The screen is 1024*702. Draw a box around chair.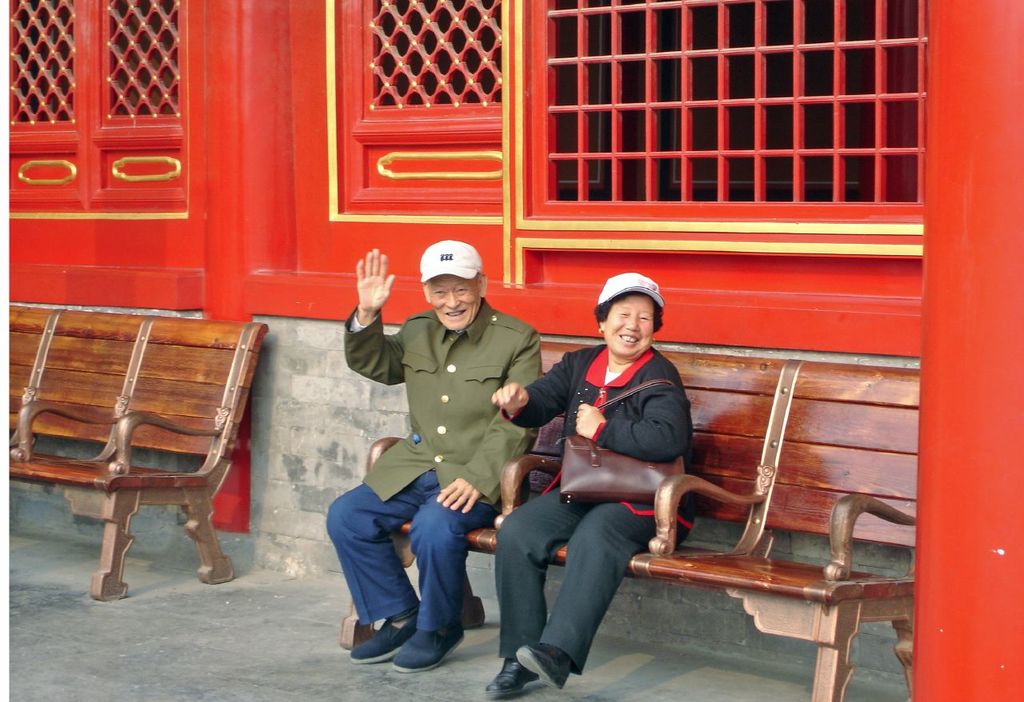
(488, 349, 799, 580).
